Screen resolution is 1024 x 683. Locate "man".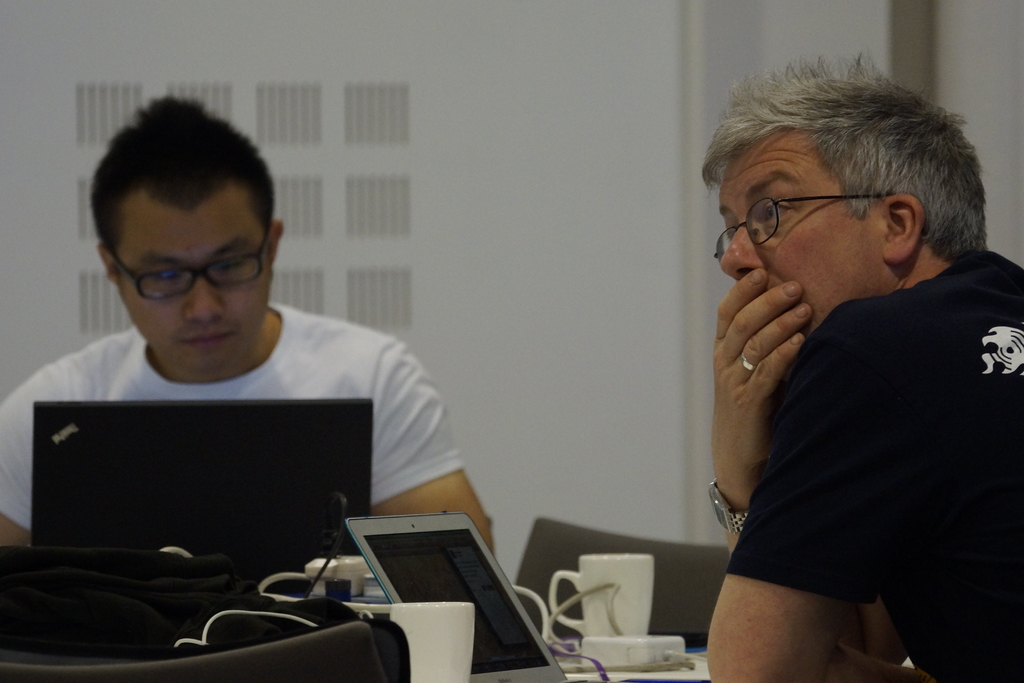
Rect(0, 96, 496, 563).
